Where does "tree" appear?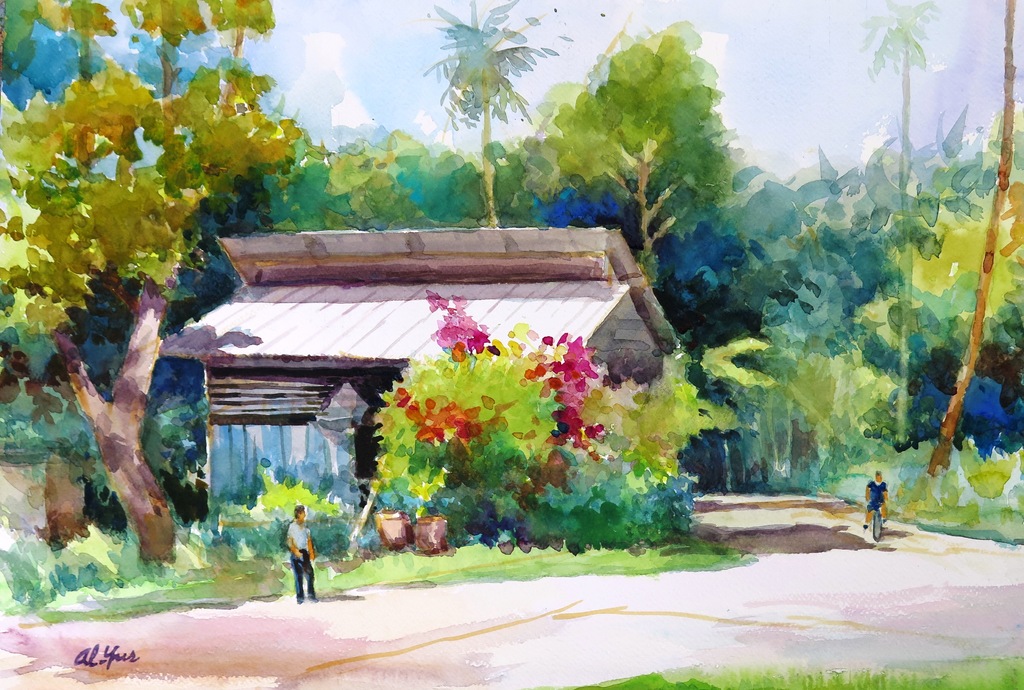
Appears at box=[557, 11, 739, 285].
